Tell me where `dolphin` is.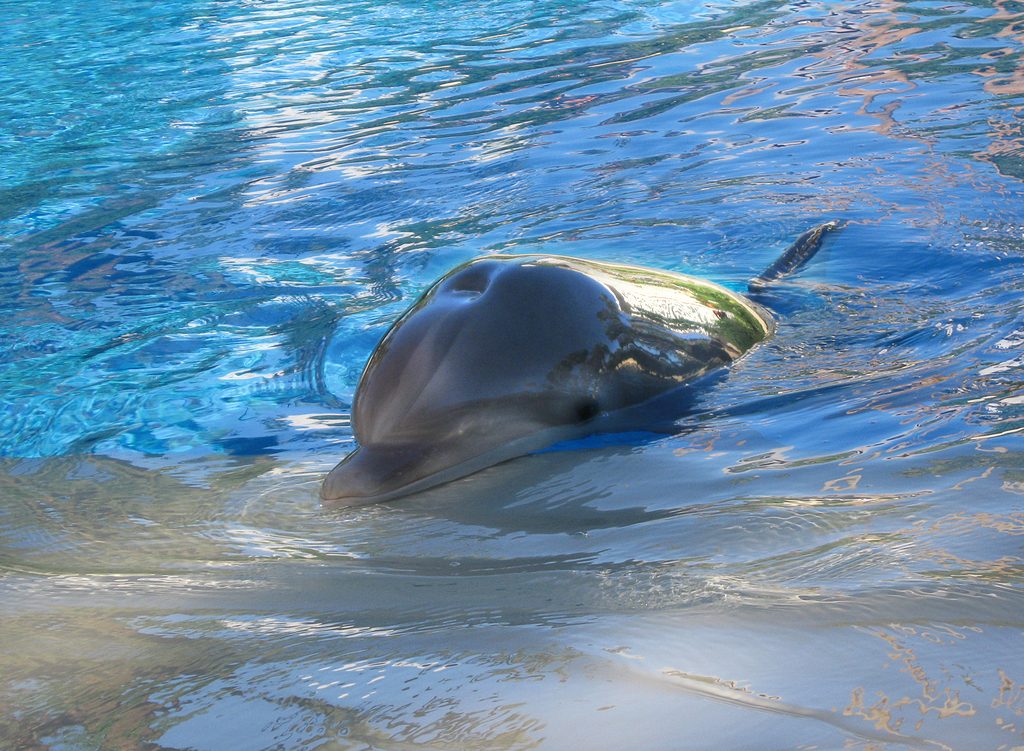
`dolphin` is at BBox(319, 255, 772, 504).
